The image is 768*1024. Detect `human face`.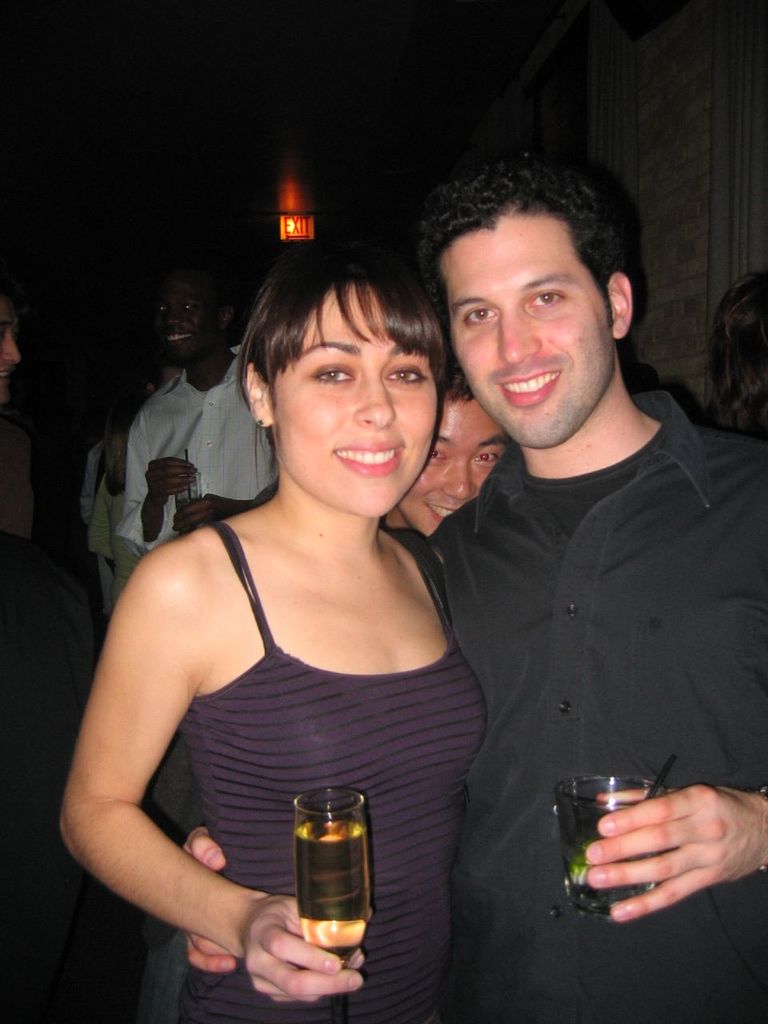
Detection: 269:280:436:514.
